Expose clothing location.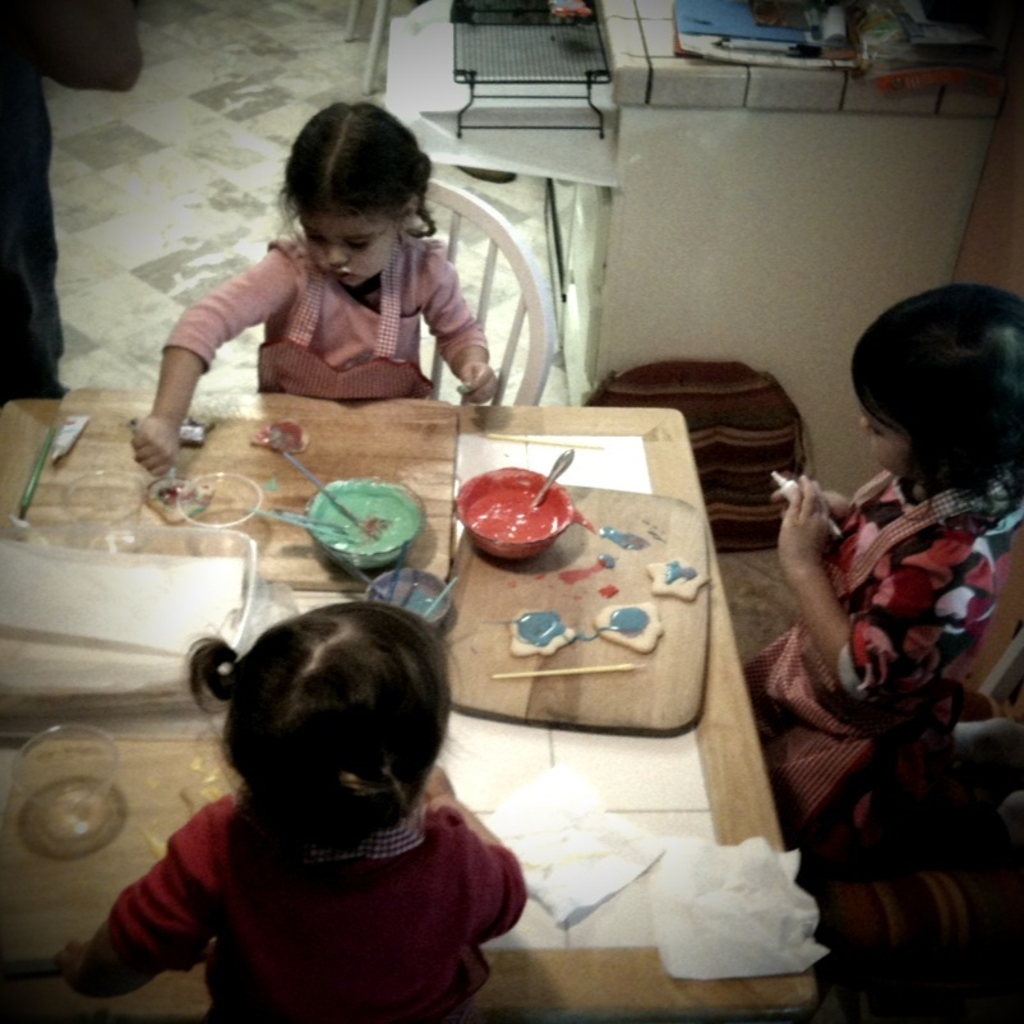
Exposed at box(737, 470, 1023, 832).
